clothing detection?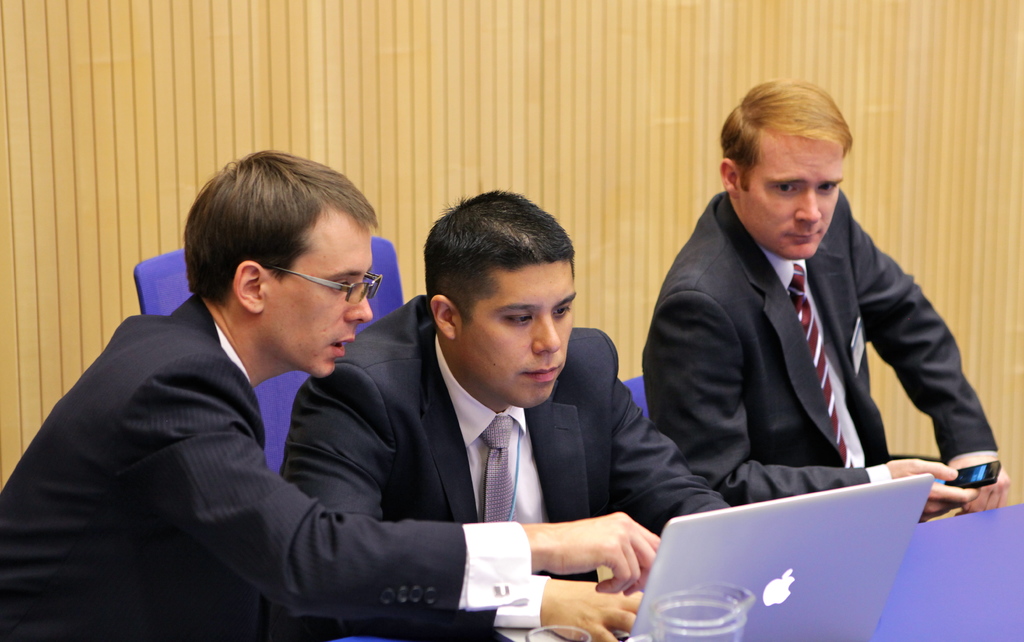
(292,287,734,641)
